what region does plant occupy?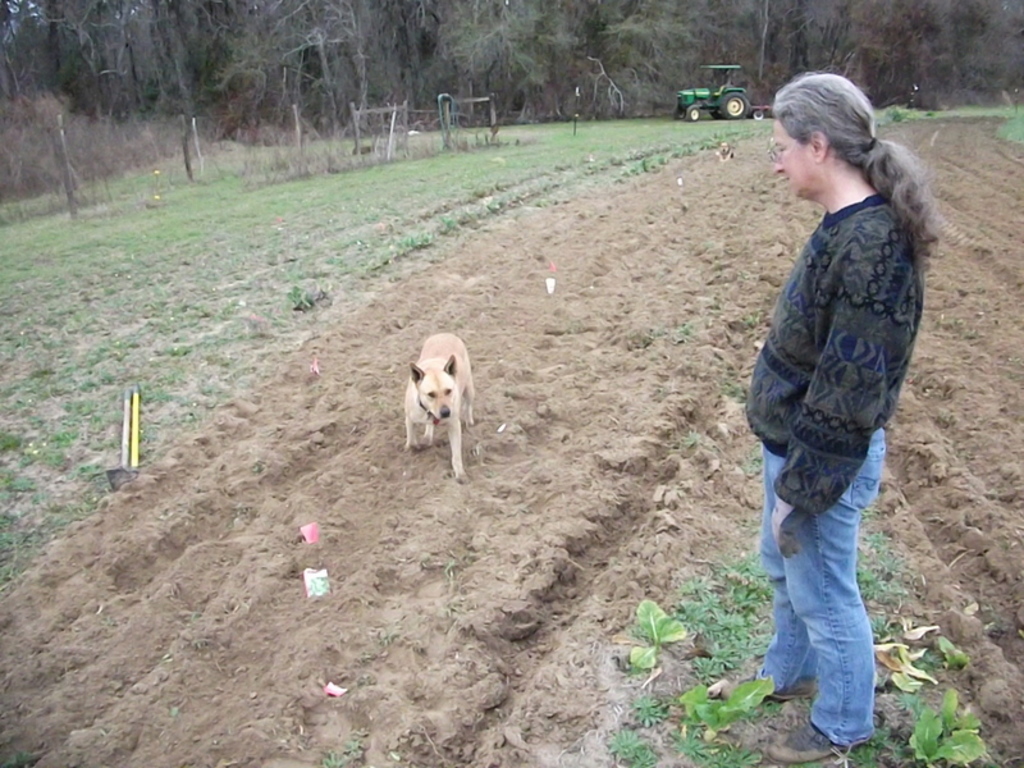
pyautogui.locateOnScreen(625, 594, 681, 680).
